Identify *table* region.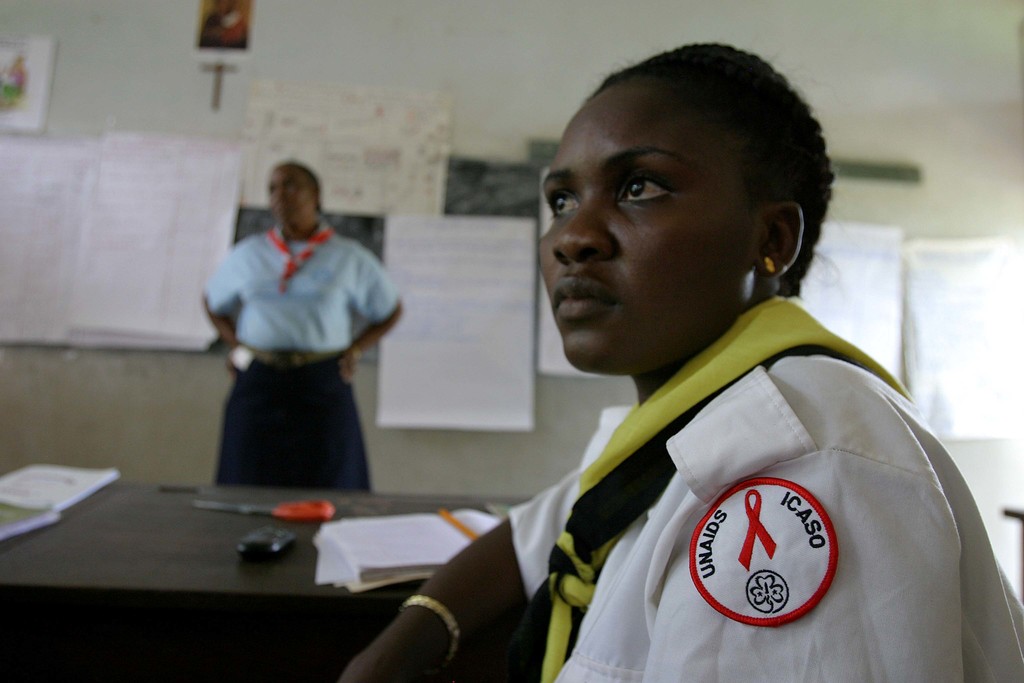
Region: crop(0, 466, 552, 671).
